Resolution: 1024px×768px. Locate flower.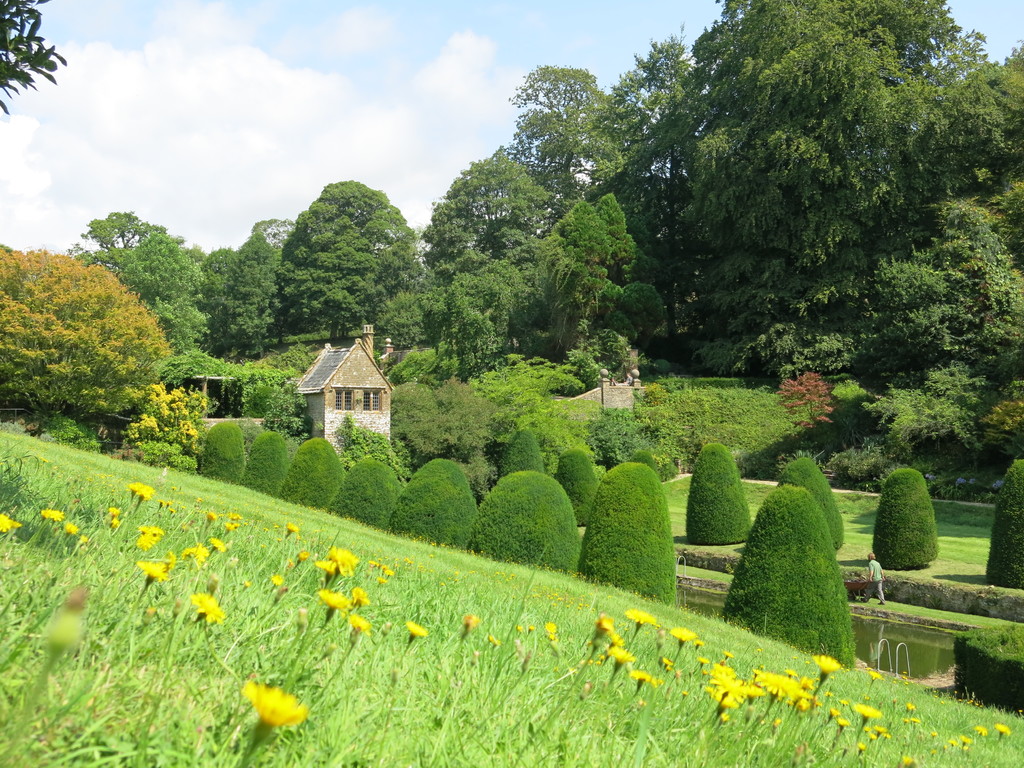
(x1=344, y1=611, x2=371, y2=637).
